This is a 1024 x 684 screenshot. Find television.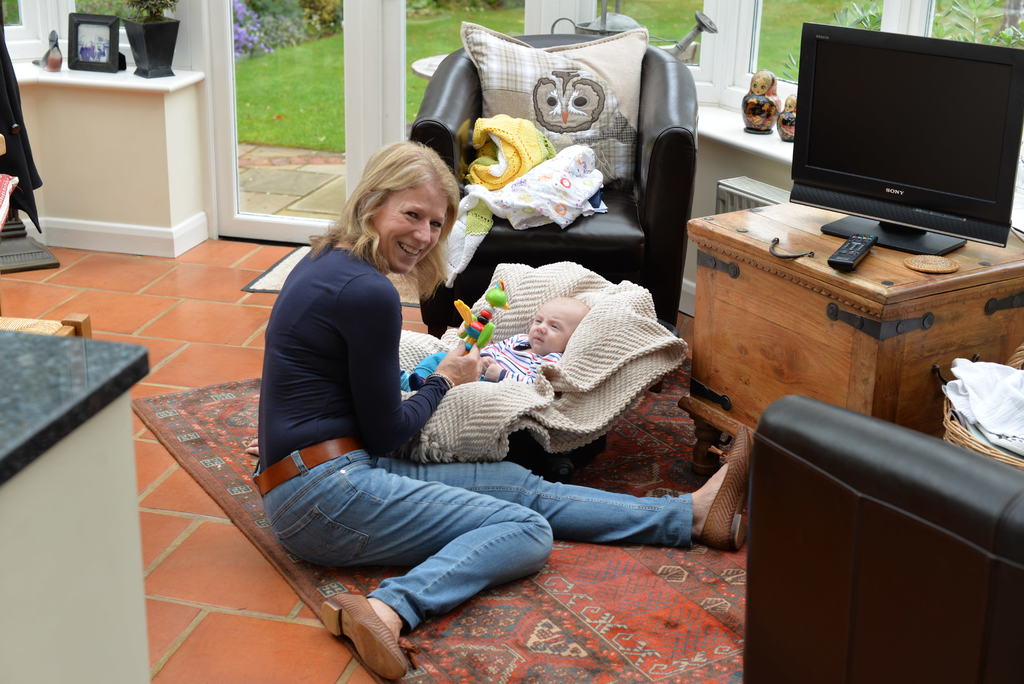
Bounding box: region(787, 22, 1023, 257).
